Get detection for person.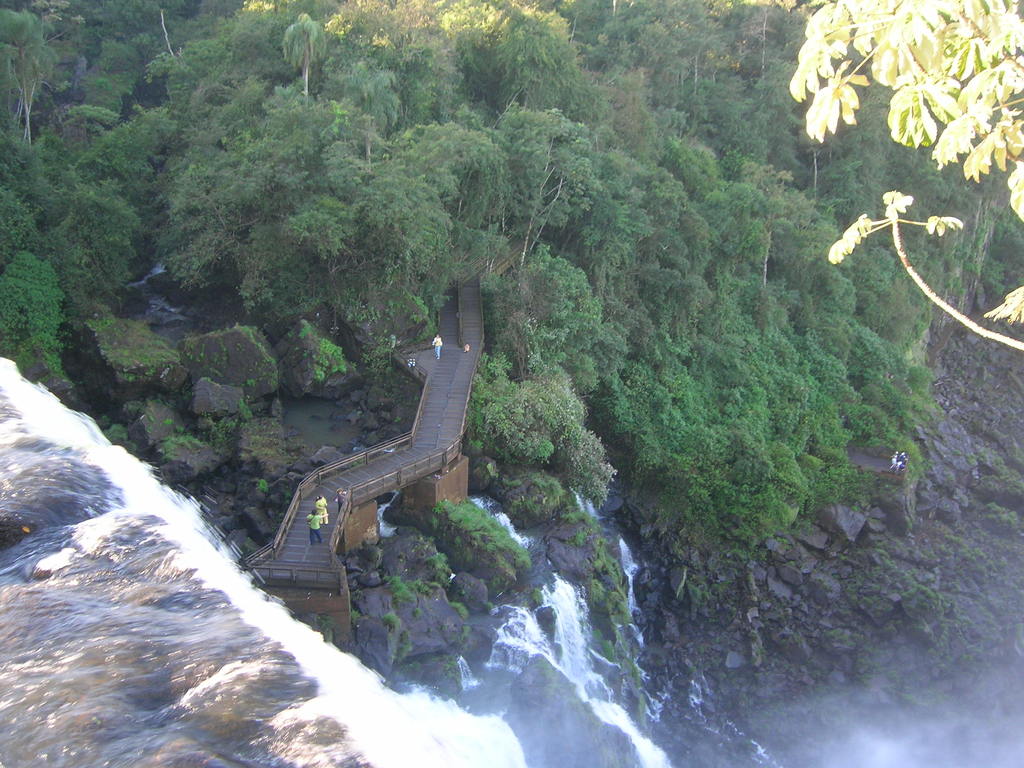
Detection: rect(315, 496, 332, 529).
